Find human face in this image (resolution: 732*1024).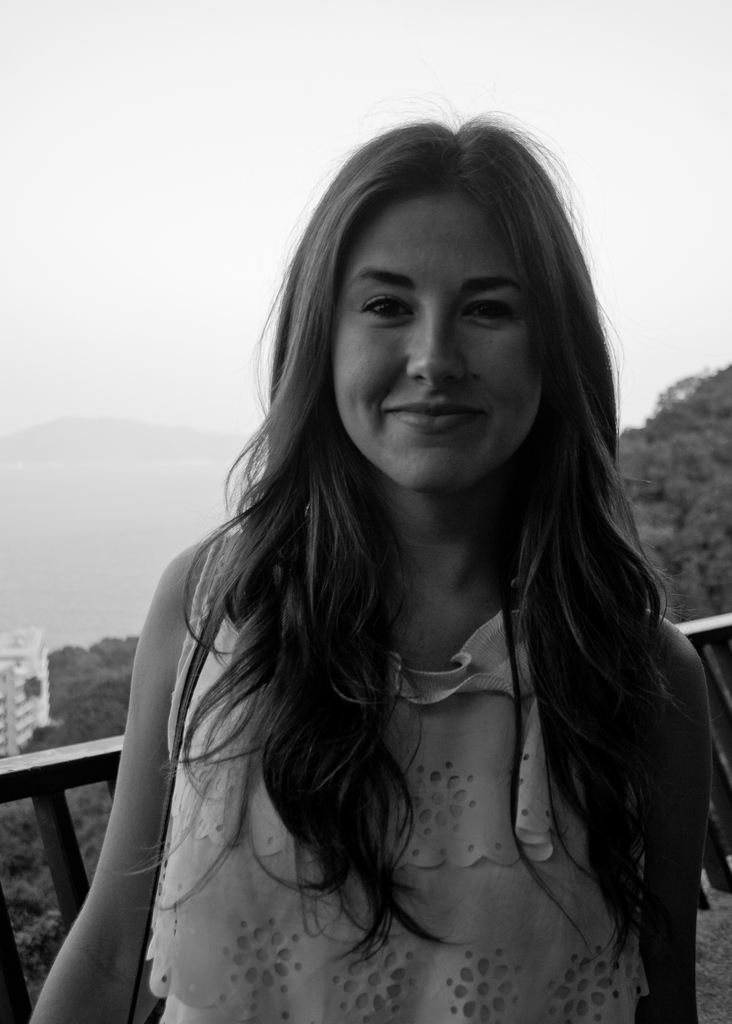
bbox(334, 181, 544, 494).
